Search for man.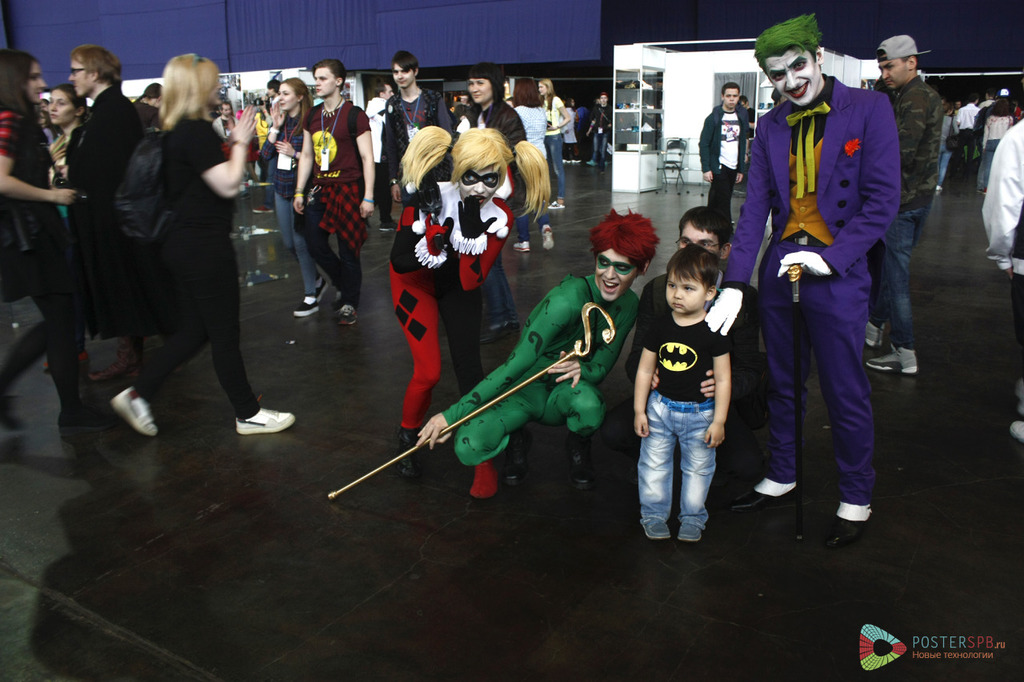
Found at bbox=[869, 32, 946, 381].
